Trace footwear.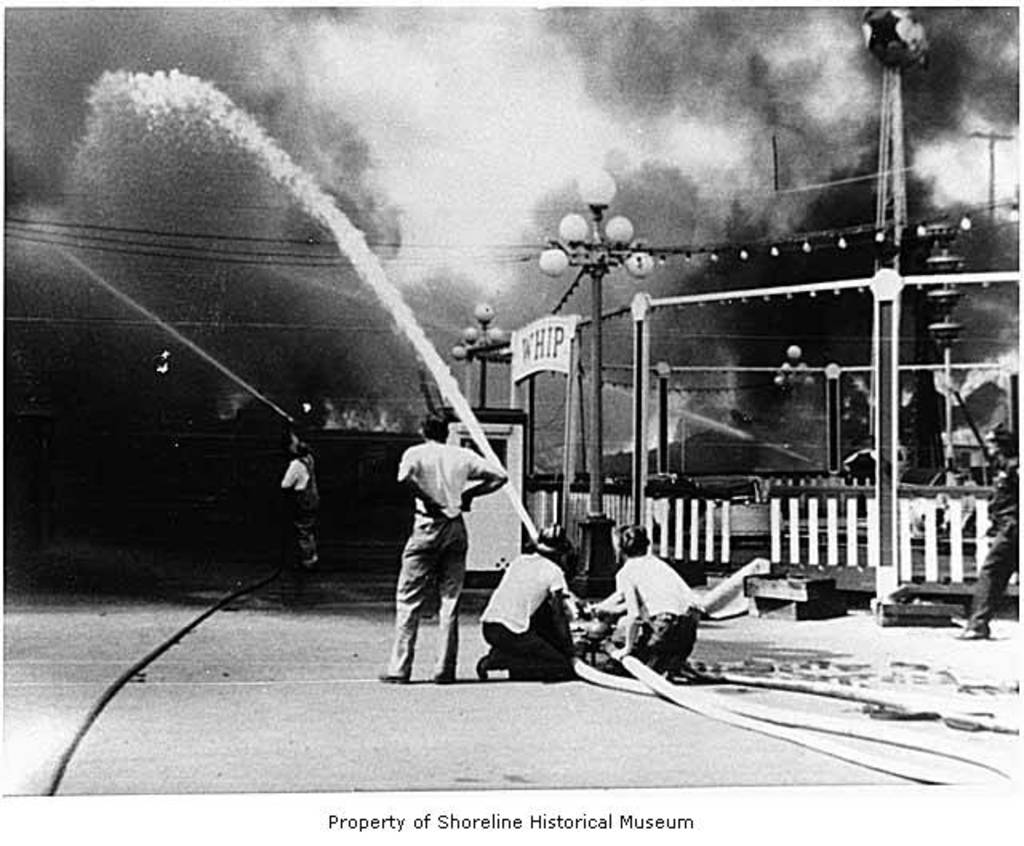
Traced to <box>376,670,408,689</box>.
